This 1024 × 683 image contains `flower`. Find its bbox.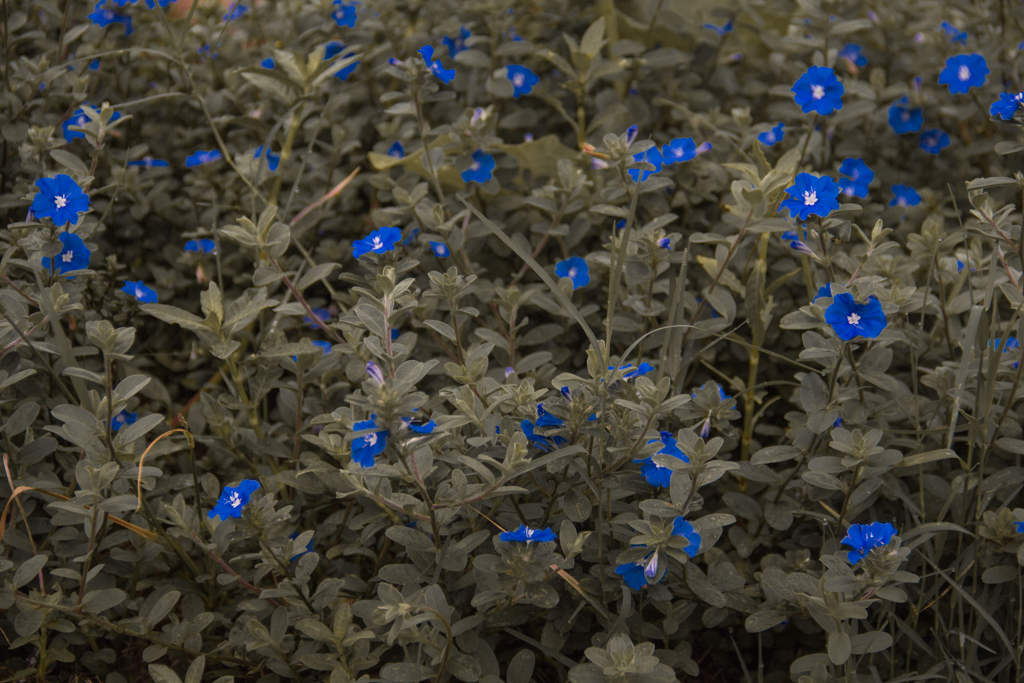
<region>134, 151, 170, 172</region>.
